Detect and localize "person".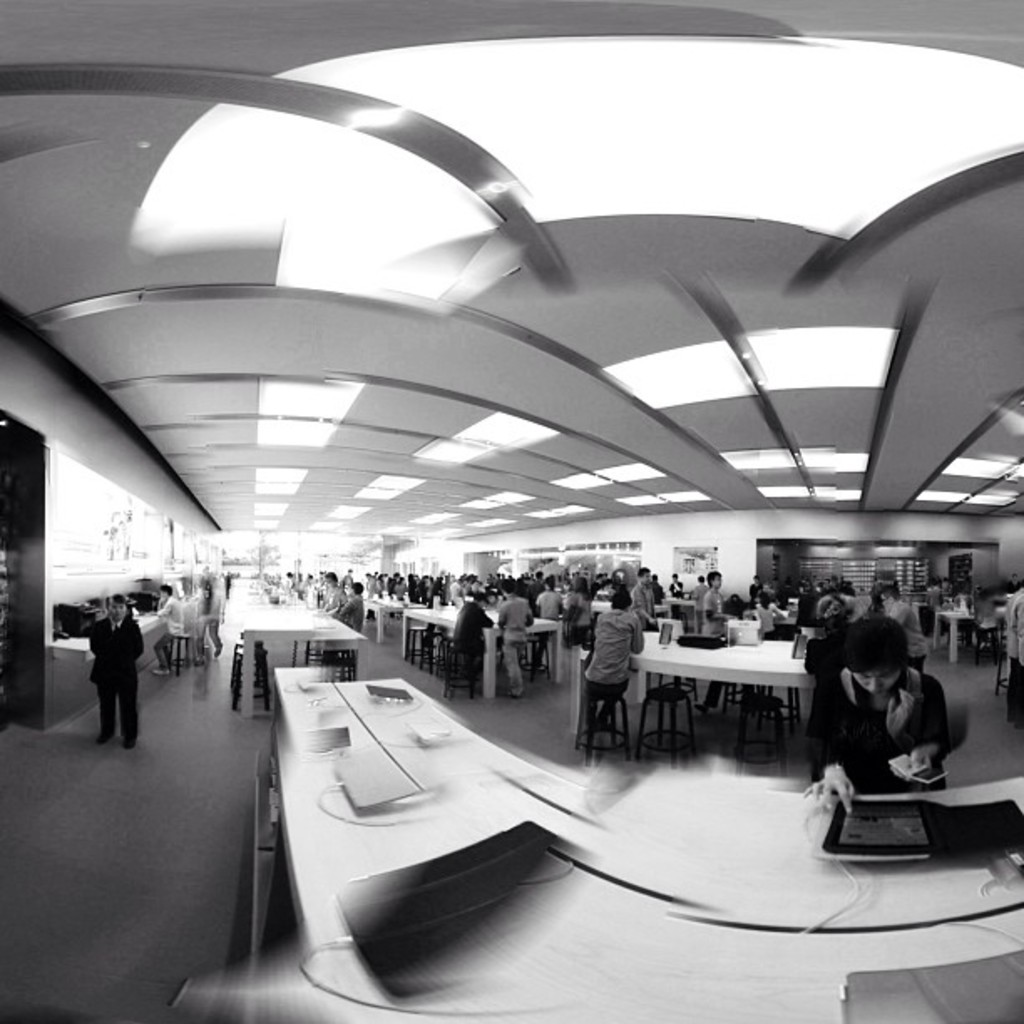
Localized at [x1=152, y1=584, x2=176, y2=661].
